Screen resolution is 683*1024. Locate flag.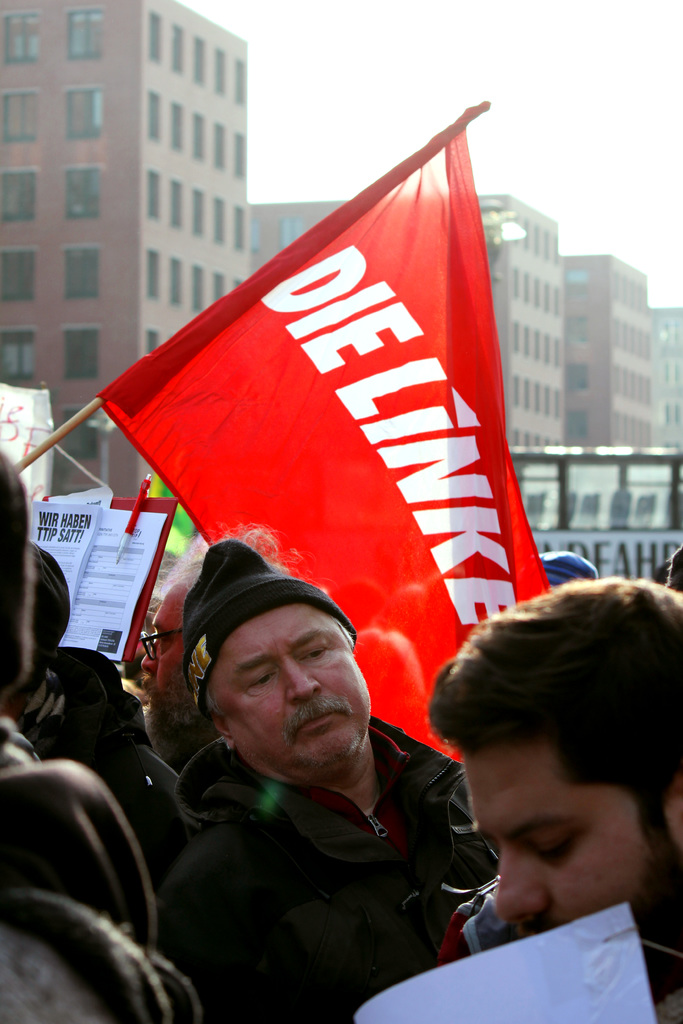
<box>94,102,532,760</box>.
